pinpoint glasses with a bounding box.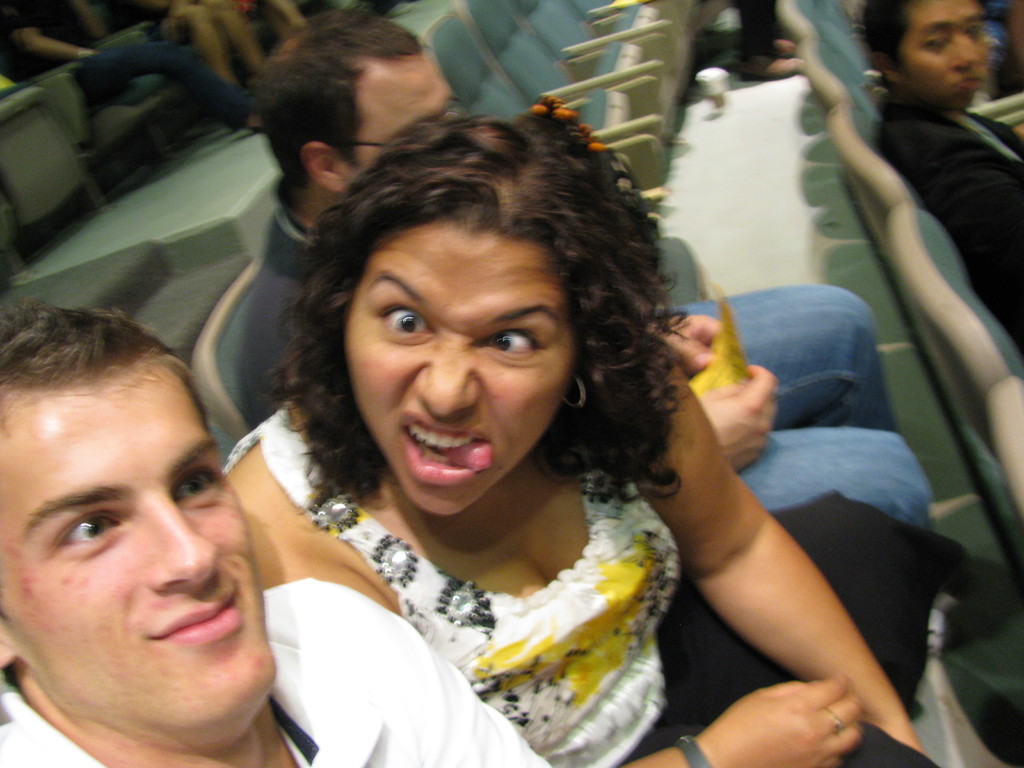
<box>317,134,413,154</box>.
